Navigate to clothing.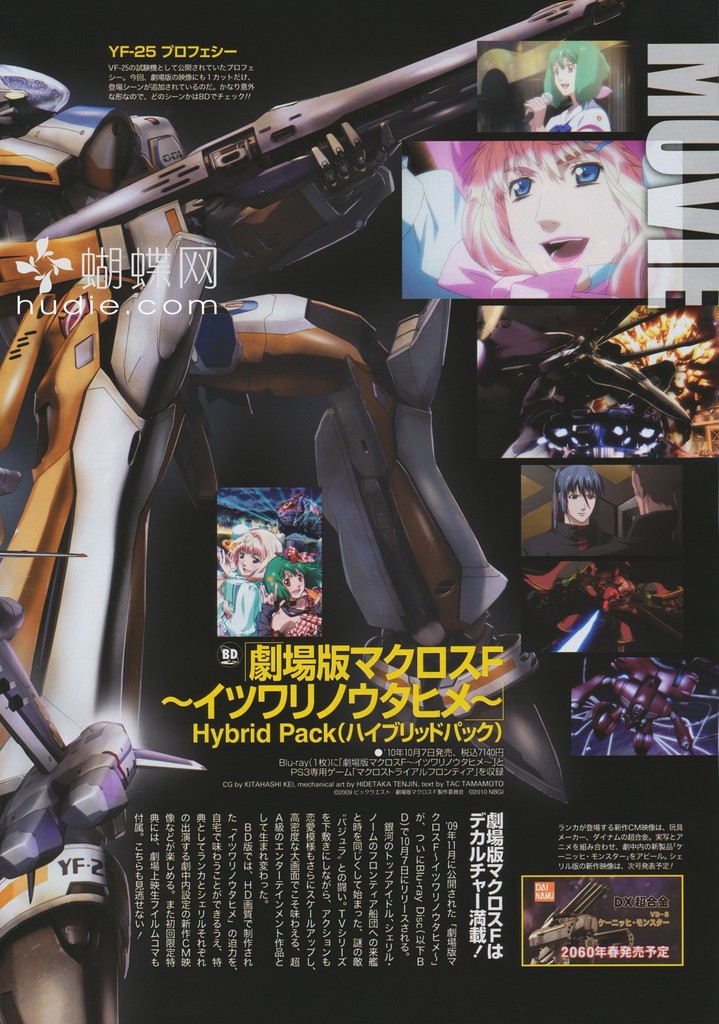
Navigation target: x1=541 y1=99 x2=618 y2=139.
